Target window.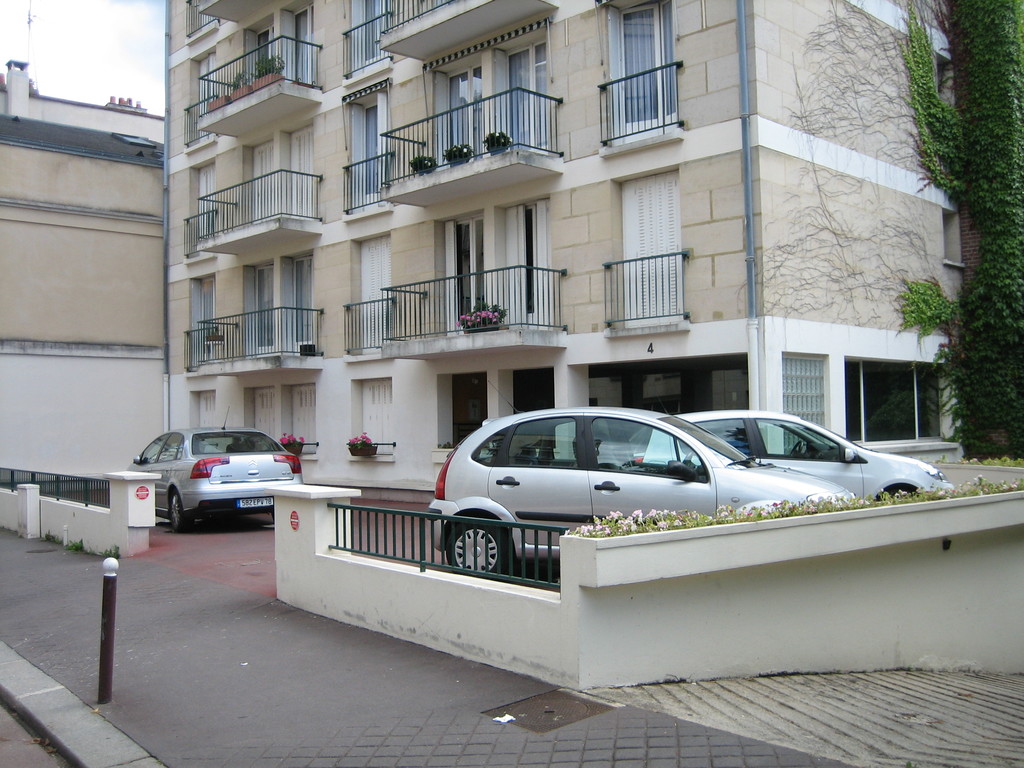
Target region: (616,170,680,323).
